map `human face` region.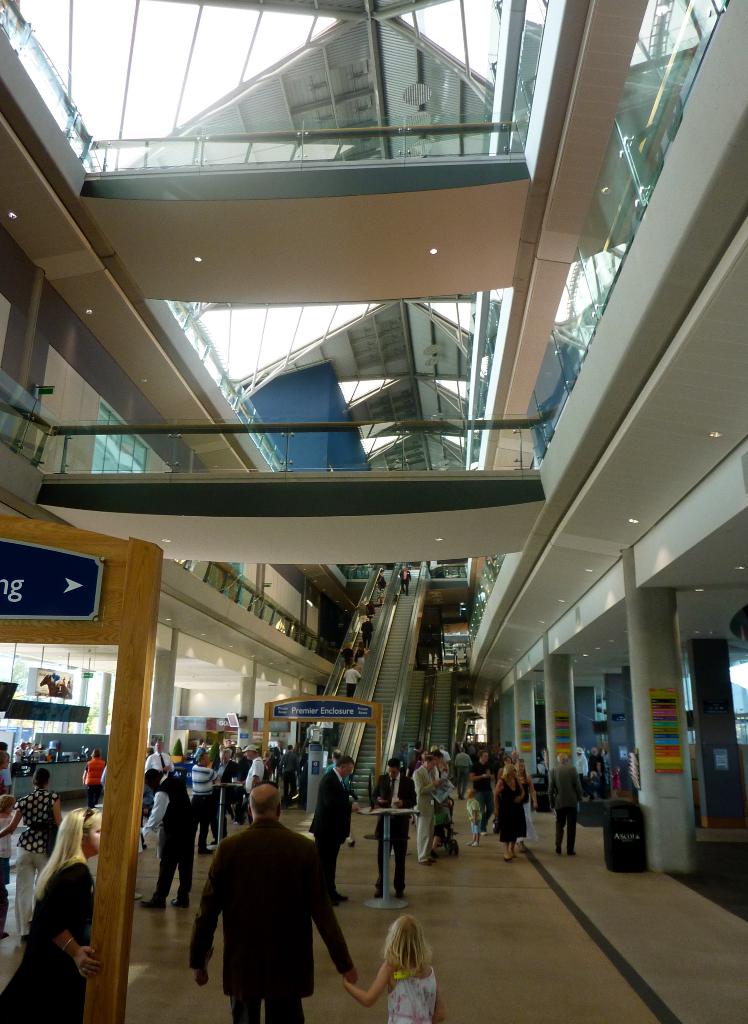
Mapped to Rect(242, 748, 253, 762).
